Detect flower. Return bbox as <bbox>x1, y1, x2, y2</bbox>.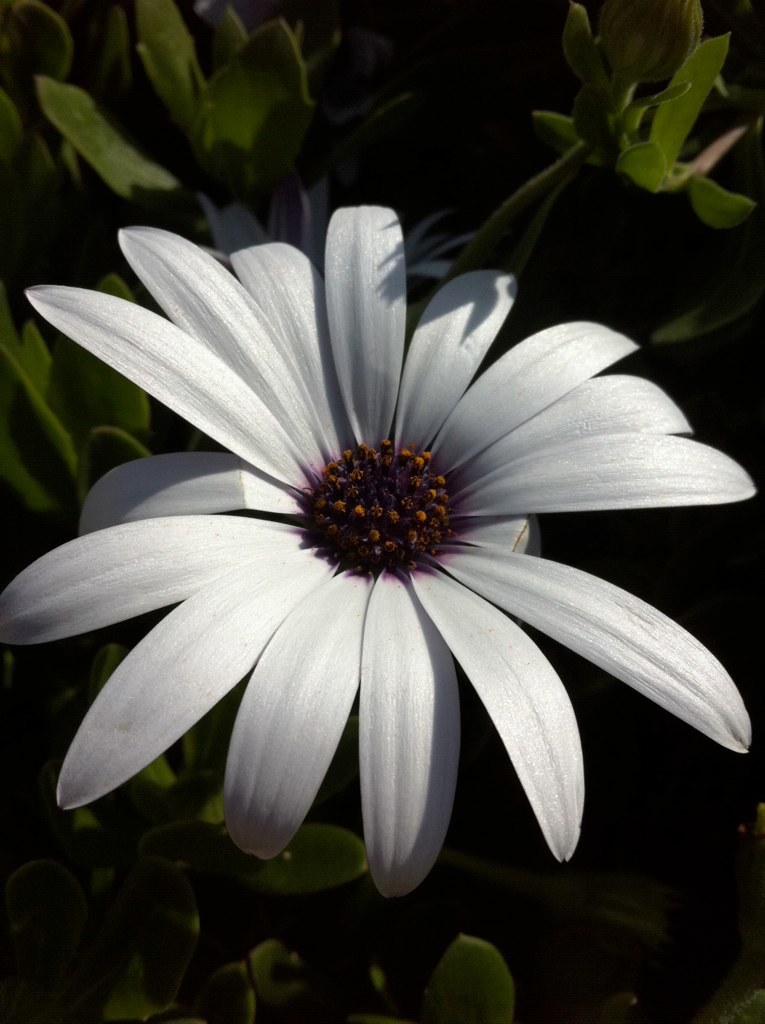
<bbox>2, 179, 737, 903</bbox>.
